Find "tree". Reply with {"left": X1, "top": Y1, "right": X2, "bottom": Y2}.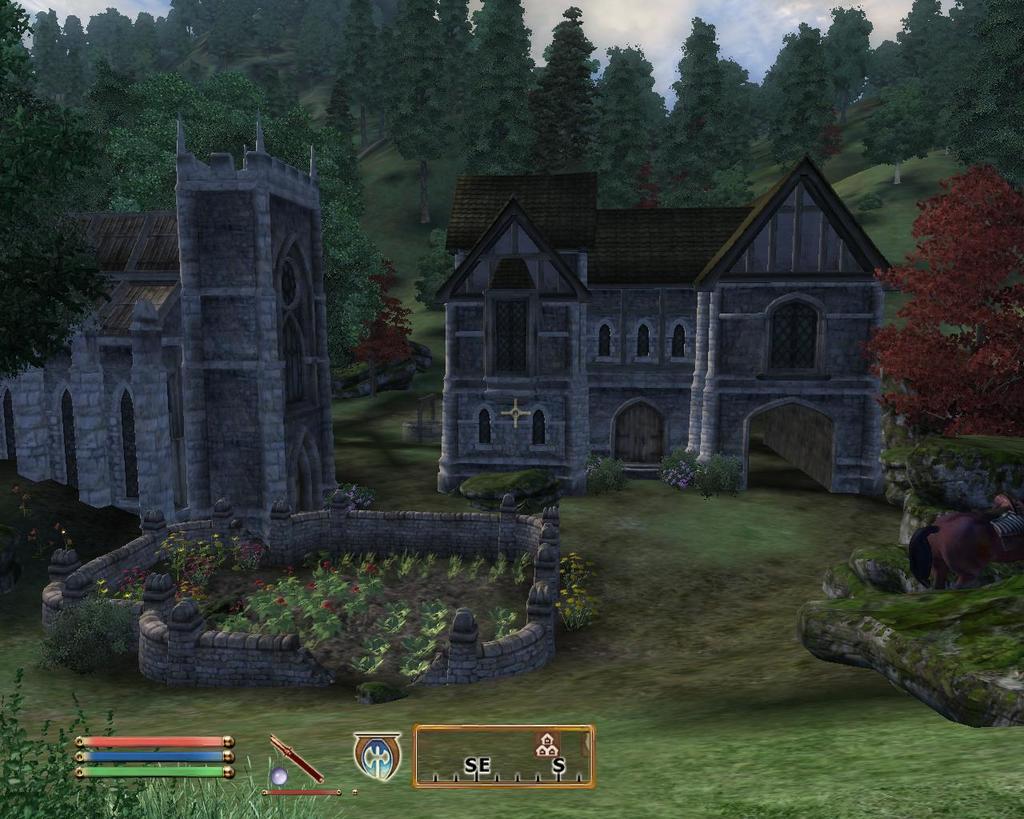
{"left": 128, "top": 53, "right": 324, "bottom": 150}.
